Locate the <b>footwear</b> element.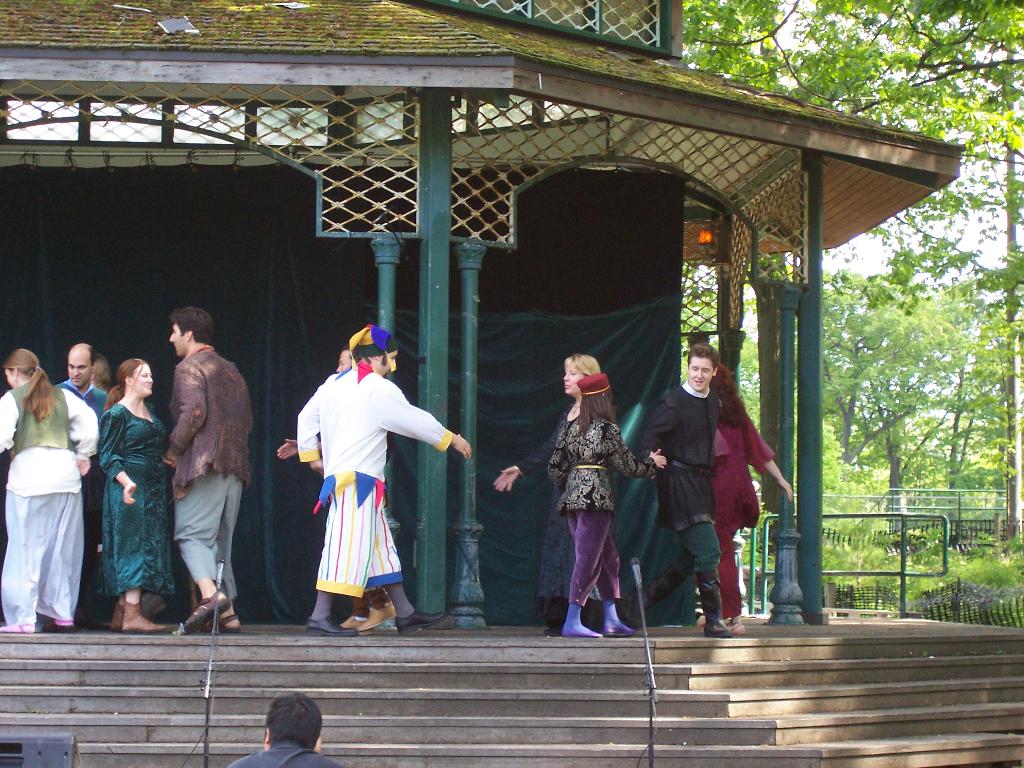
Element bbox: <box>701,621,735,634</box>.
